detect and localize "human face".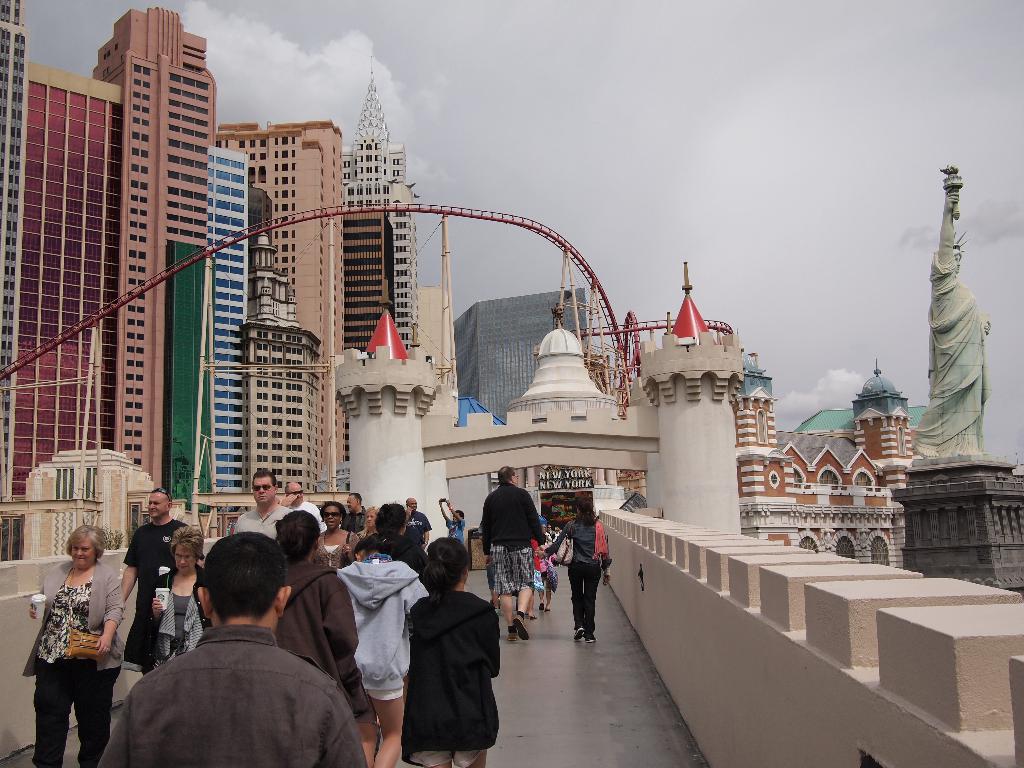
Localized at 348,491,355,511.
